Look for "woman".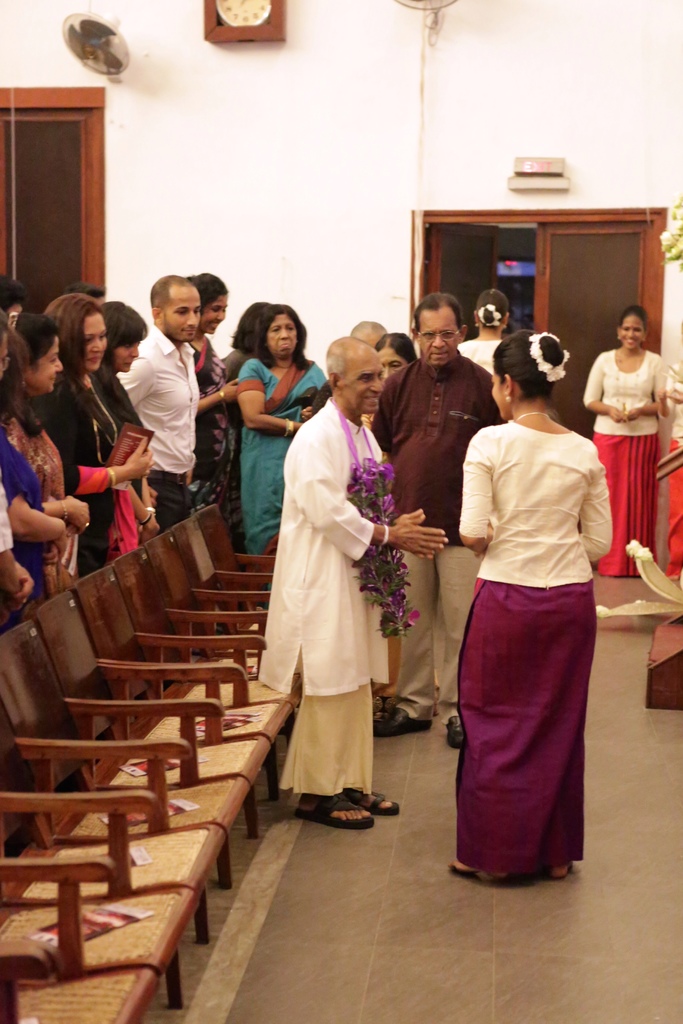
Found: 39/292/156/582.
